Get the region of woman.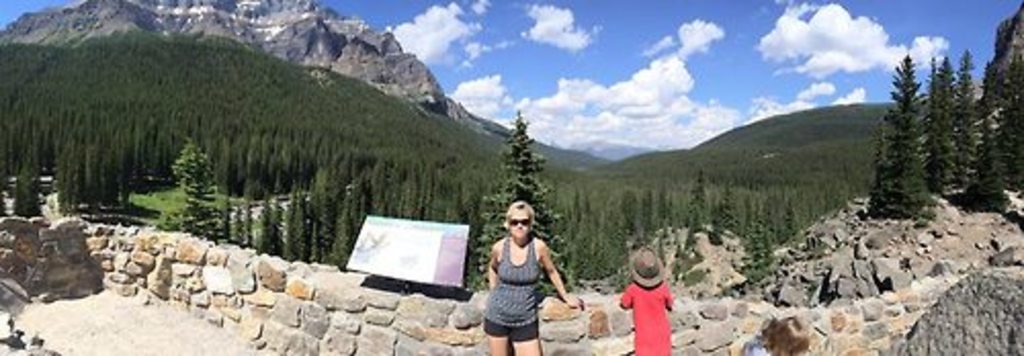
483,203,573,354.
